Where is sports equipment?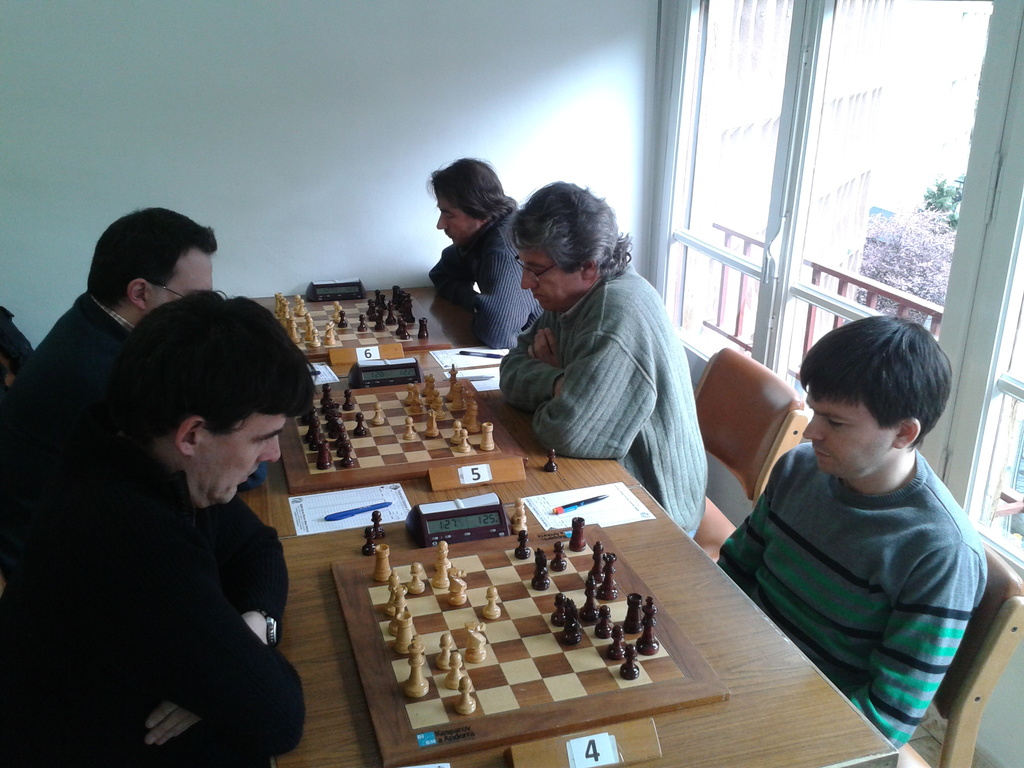
<bbox>372, 512, 385, 538</bbox>.
